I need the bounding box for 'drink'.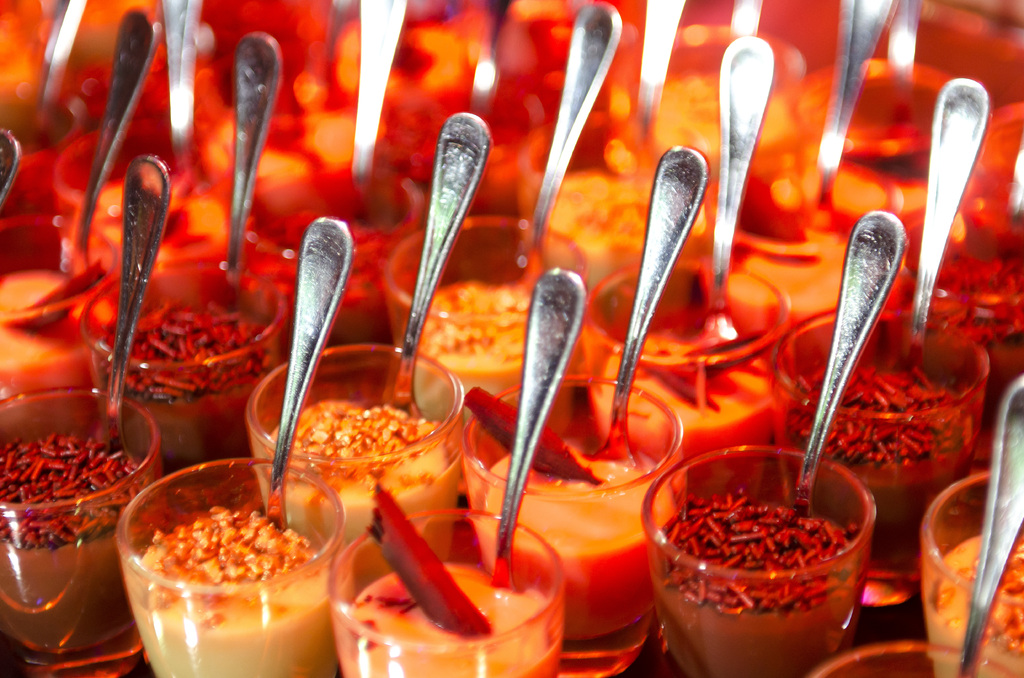
Here it is: 536 450 660 661.
